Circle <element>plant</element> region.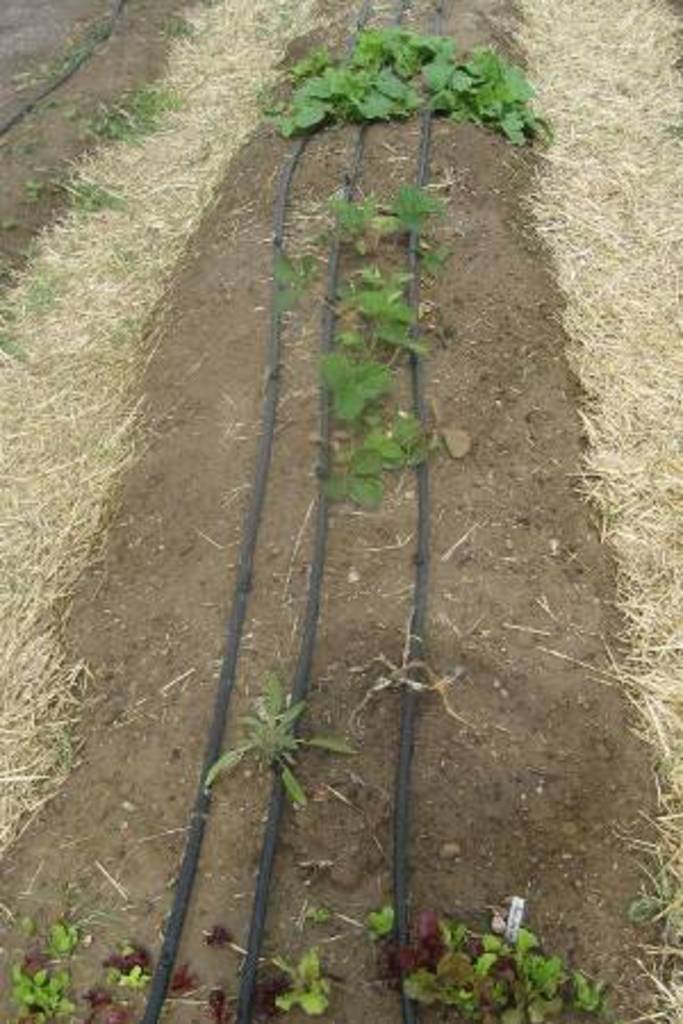
Region: detection(278, 949, 337, 1010).
